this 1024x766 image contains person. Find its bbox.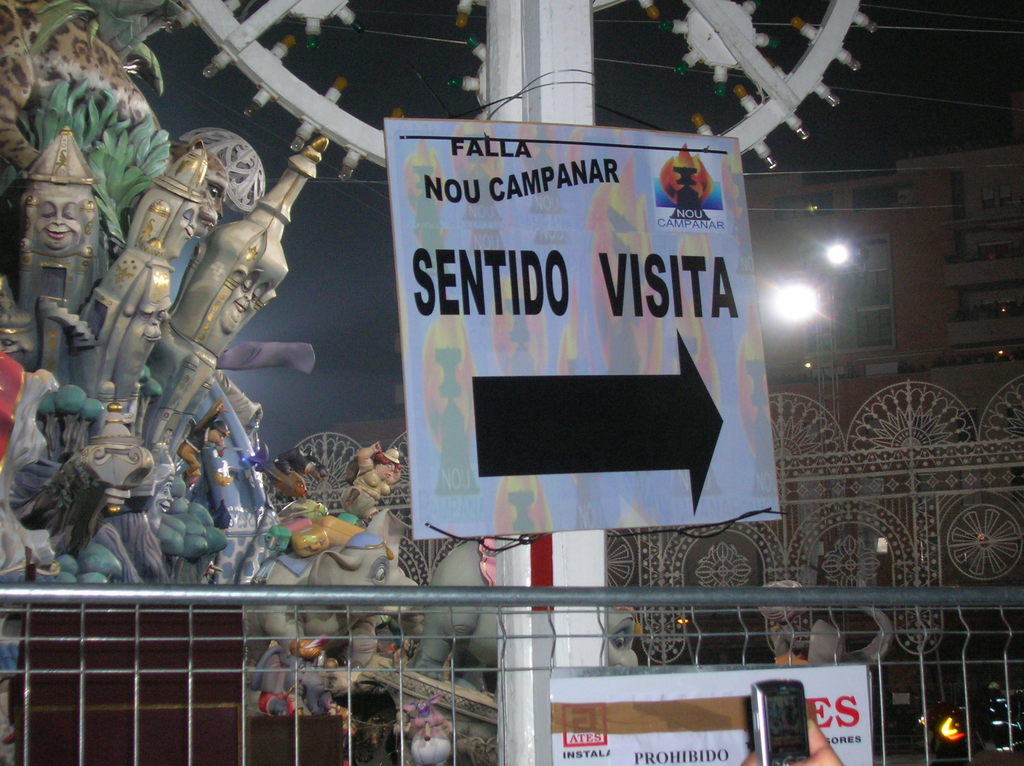
[left=76, top=144, right=205, bottom=406].
